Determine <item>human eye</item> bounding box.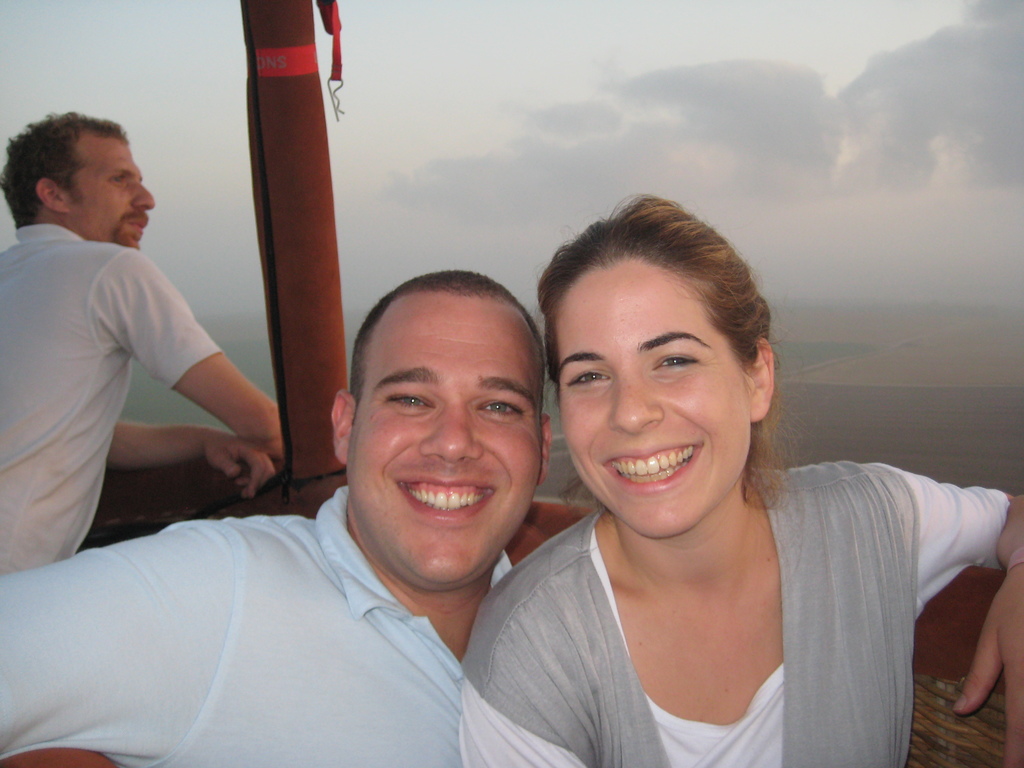
Determined: x1=564 y1=364 x2=611 y2=390.
